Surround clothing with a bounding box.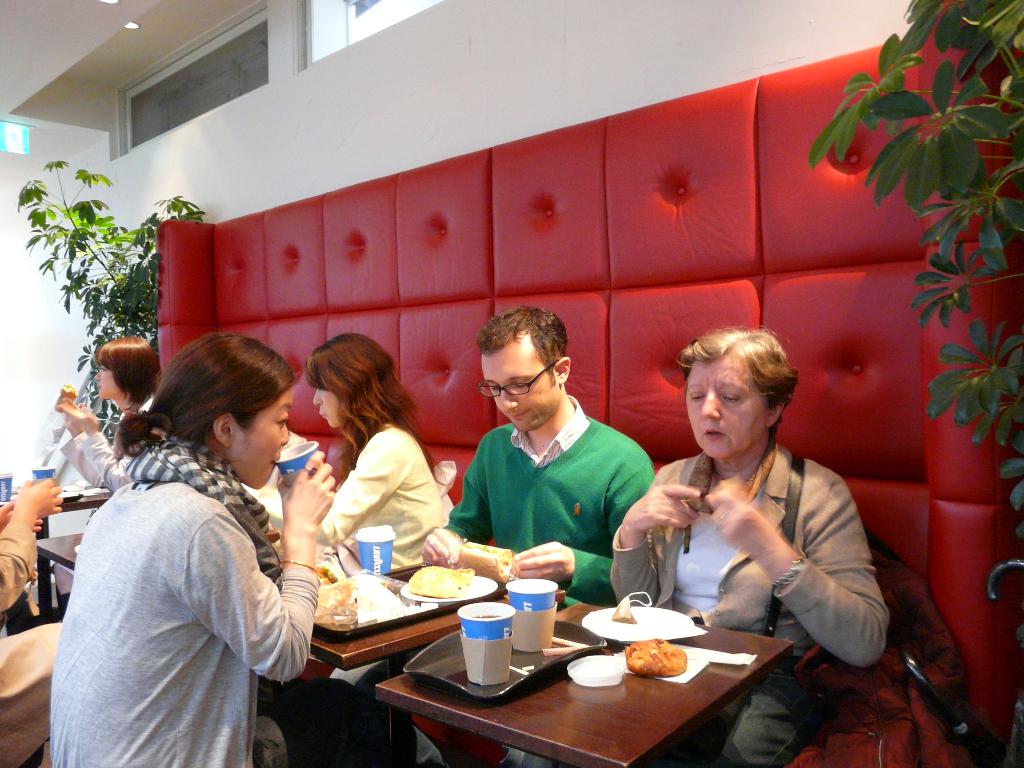
l=58, t=401, r=305, b=767.
